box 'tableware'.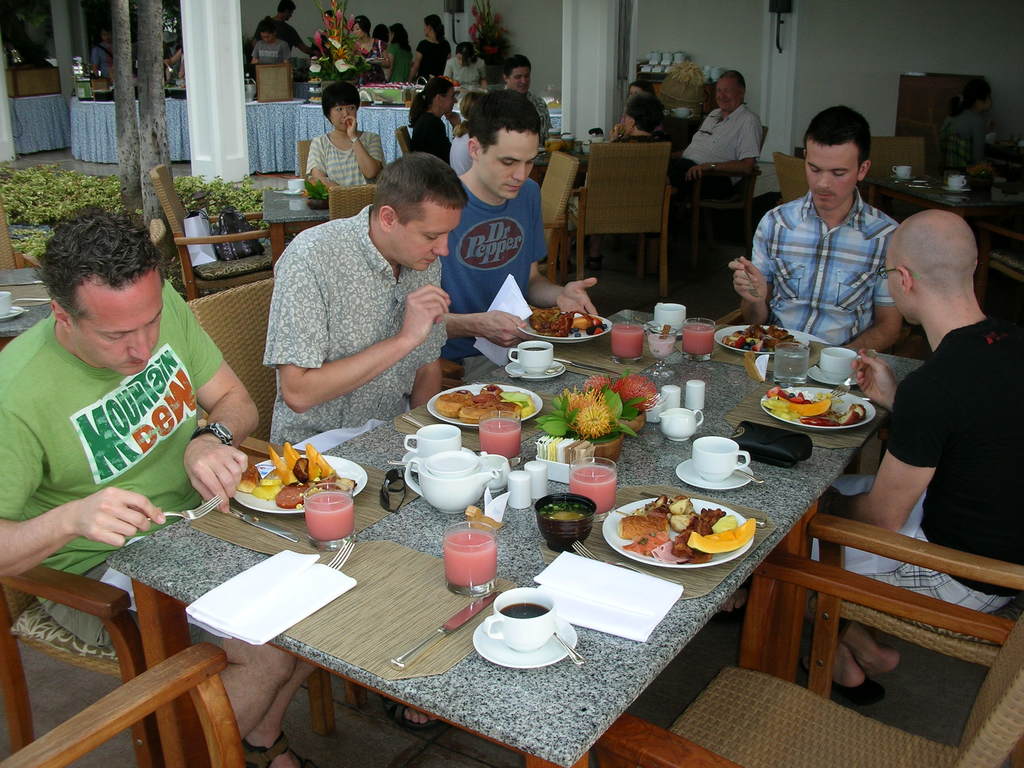
locate(893, 163, 914, 179).
